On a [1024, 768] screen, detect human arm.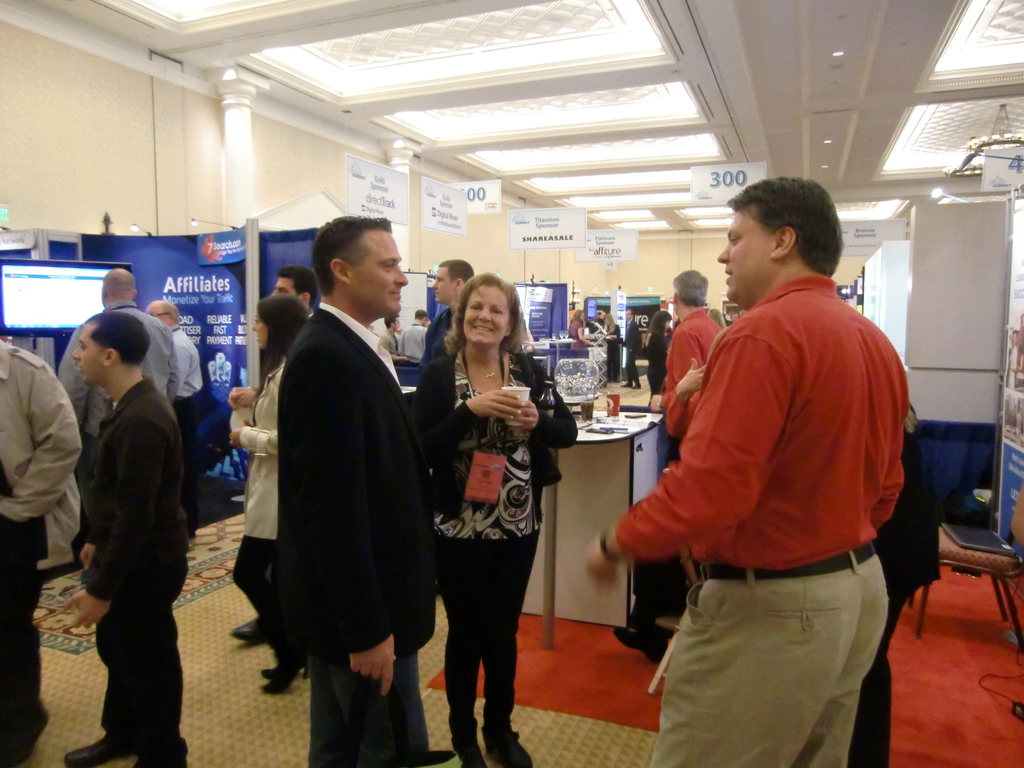
<bbox>512, 369, 584, 450</bbox>.
